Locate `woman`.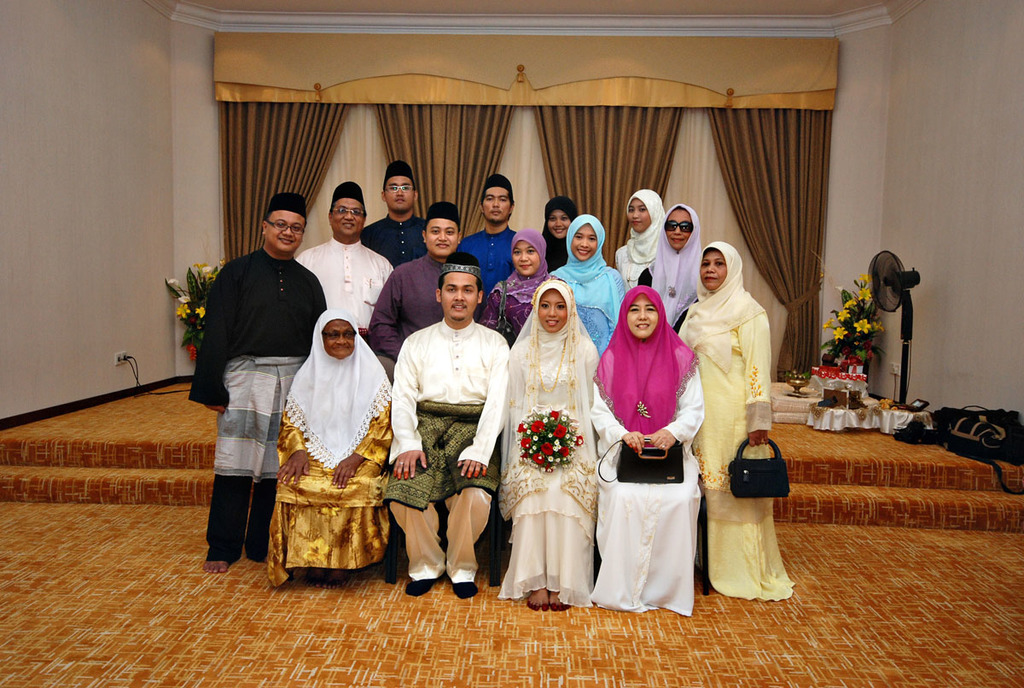
Bounding box: region(585, 289, 707, 613).
